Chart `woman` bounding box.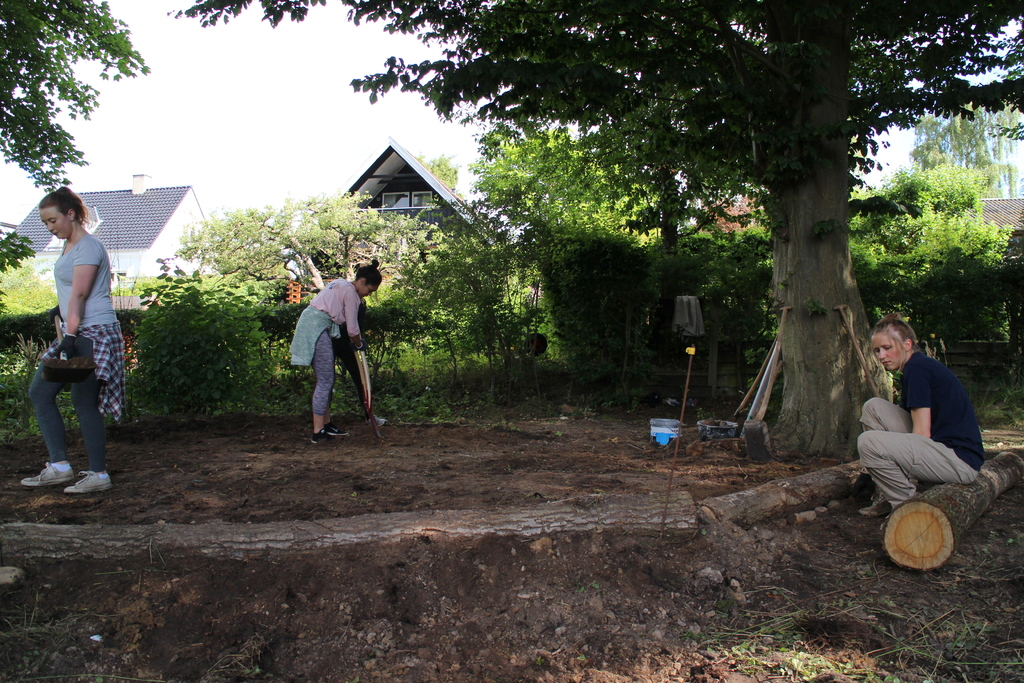
Charted: Rect(16, 185, 149, 490).
